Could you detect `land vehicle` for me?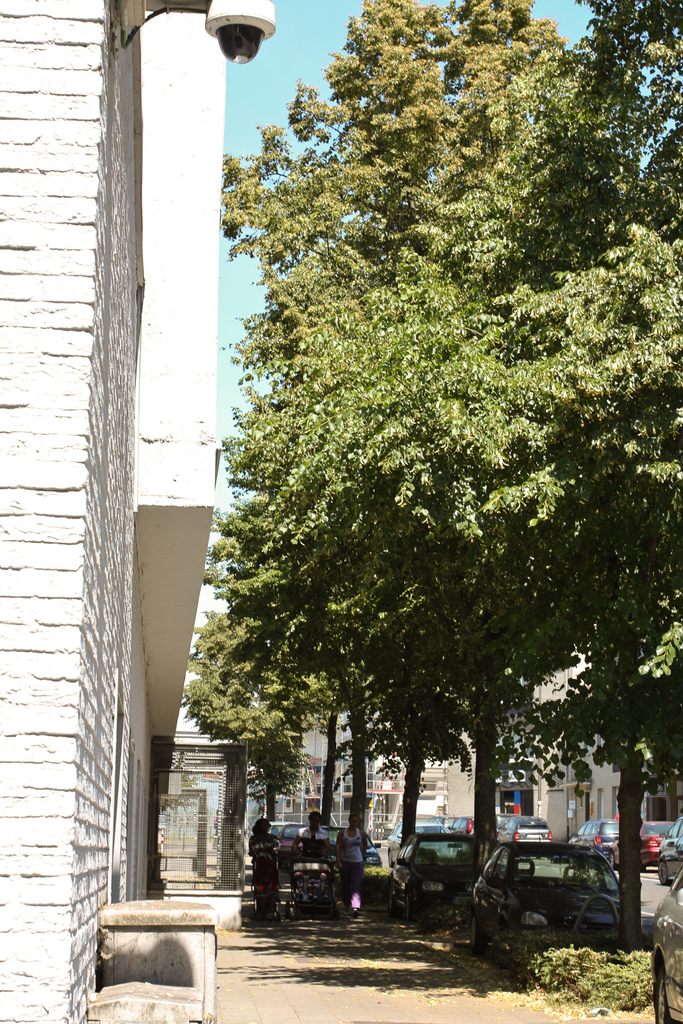
Detection result: {"x1": 387, "y1": 818, "x2": 448, "y2": 867}.
